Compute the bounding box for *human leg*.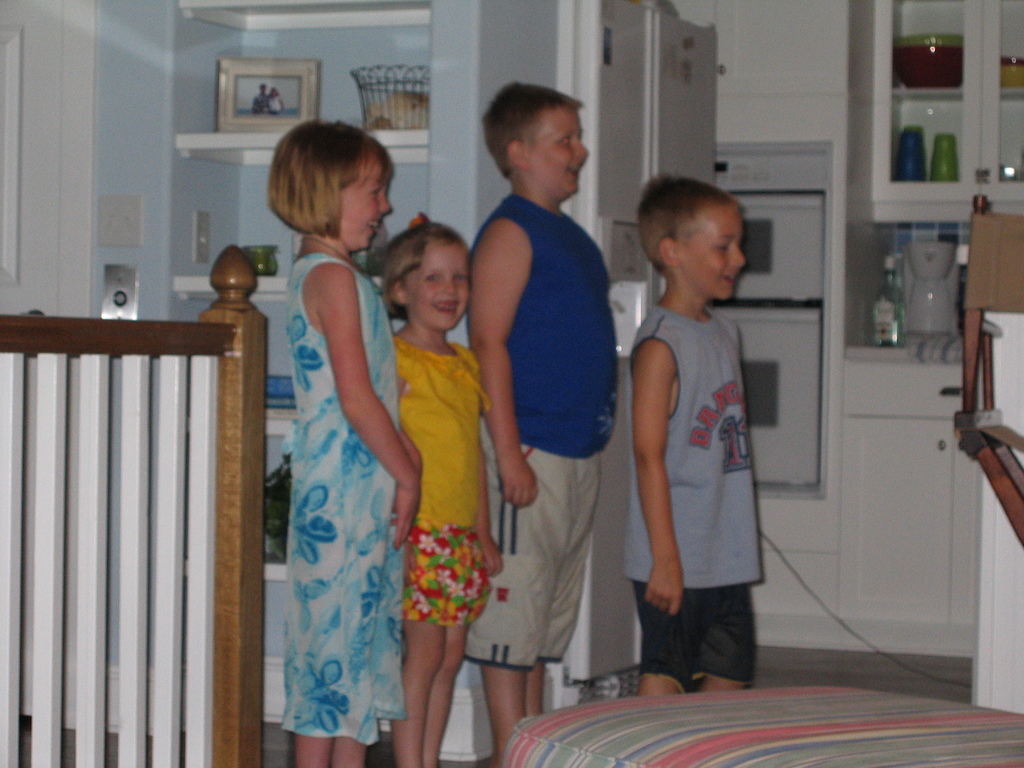
bbox=(637, 577, 680, 703).
